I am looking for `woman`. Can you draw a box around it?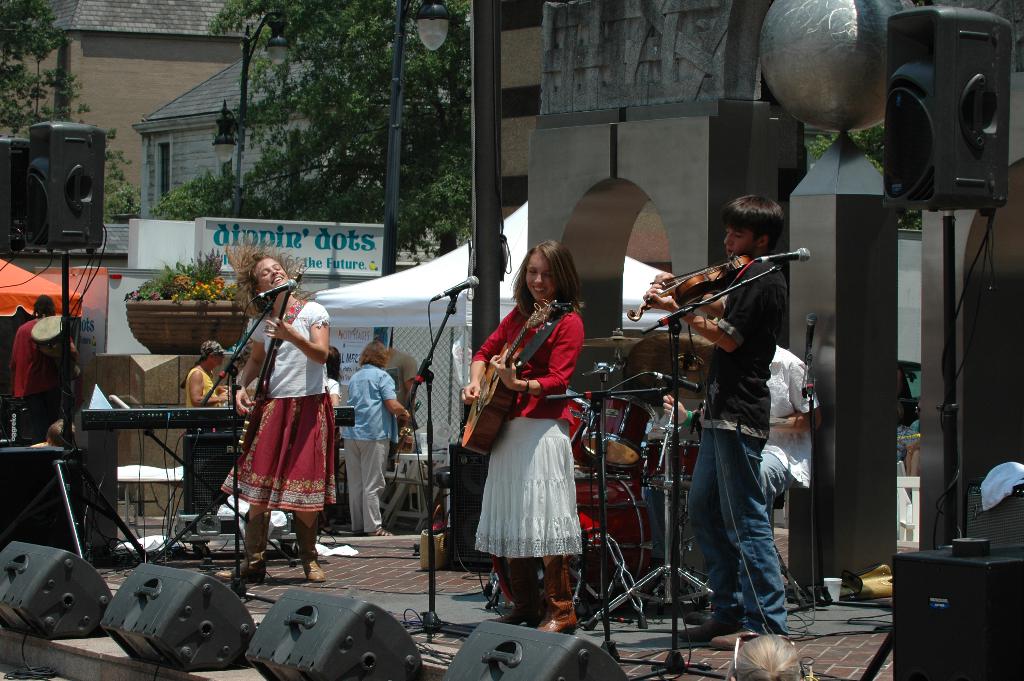
Sure, the bounding box is Rect(337, 341, 408, 535).
